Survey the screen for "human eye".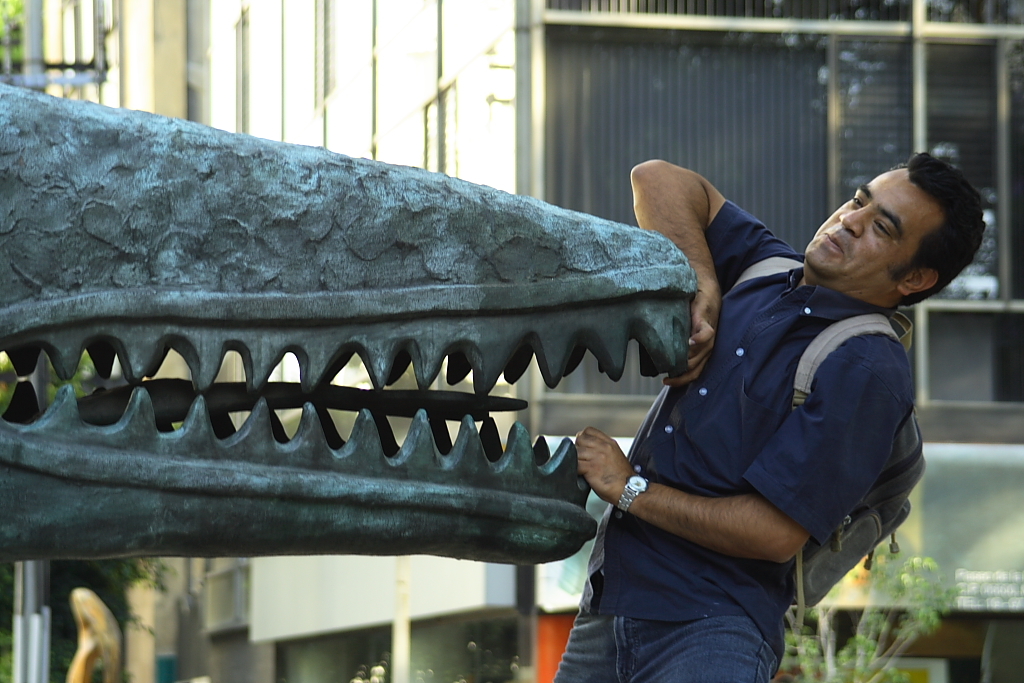
Survey found: pyautogui.locateOnScreen(847, 191, 875, 207).
